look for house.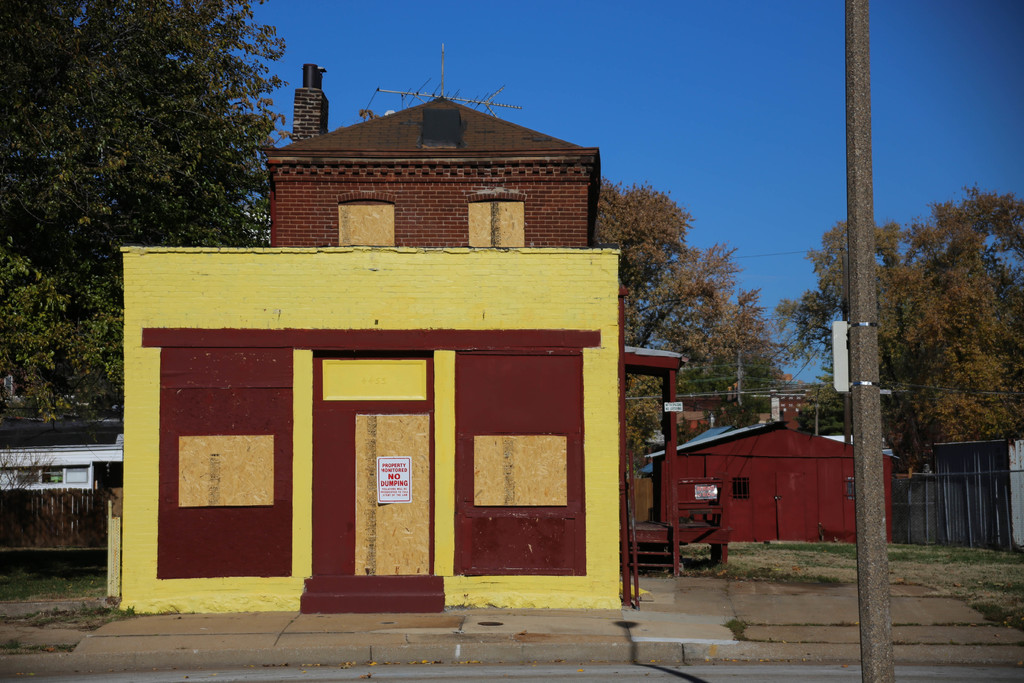
Found: <box>109,86,627,624</box>.
